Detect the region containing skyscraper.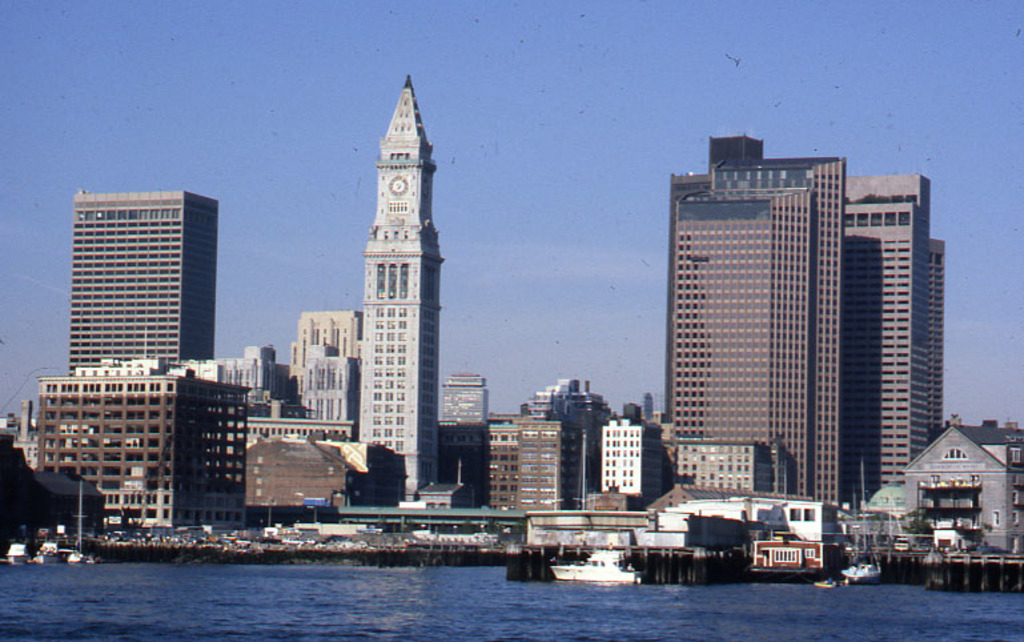
[left=586, top=410, right=654, bottom=509].
